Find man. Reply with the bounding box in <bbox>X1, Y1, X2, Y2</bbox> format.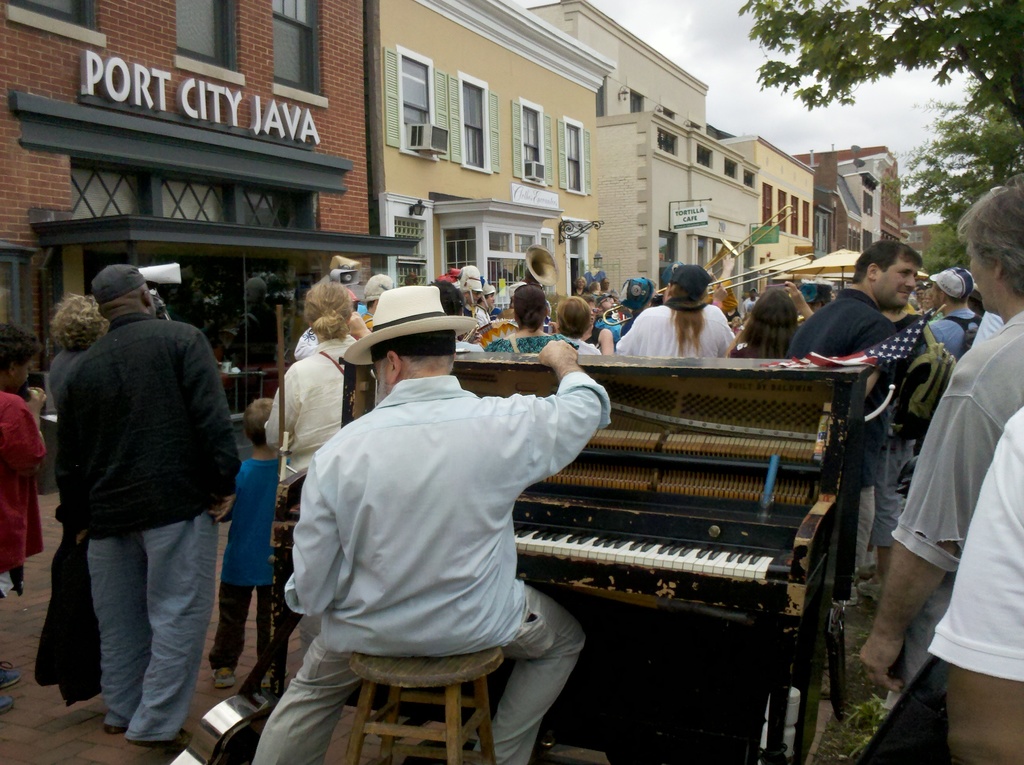
<bbox>362, 271, 395, 326</bbox>.
